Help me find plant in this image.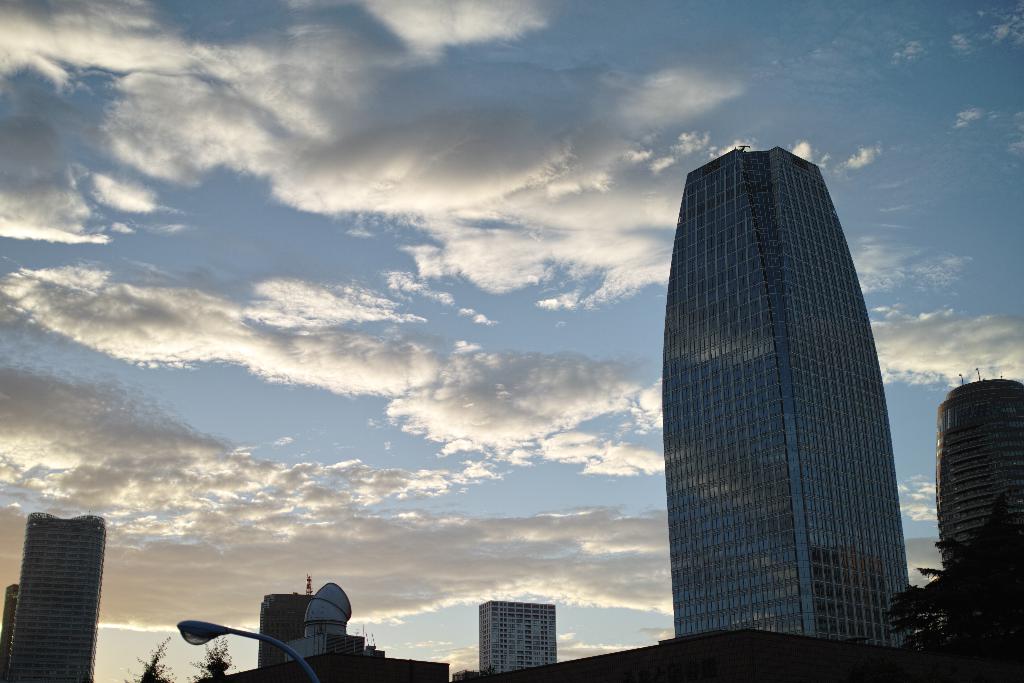
Found it: 891,584,963,672.
